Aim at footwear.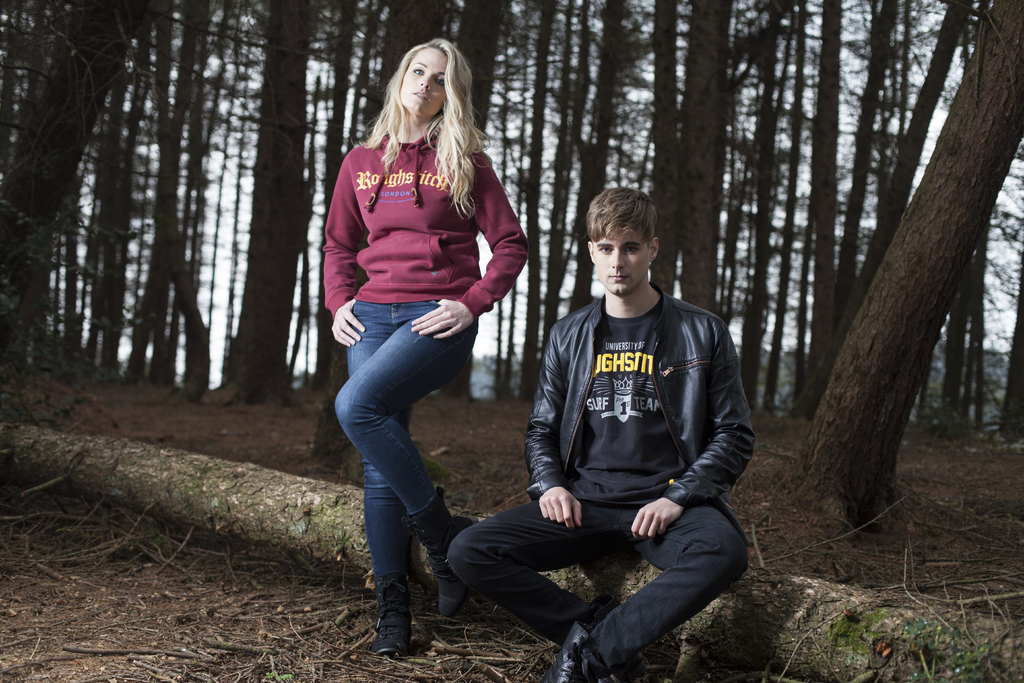
Aimed at 545 621 600 682.
